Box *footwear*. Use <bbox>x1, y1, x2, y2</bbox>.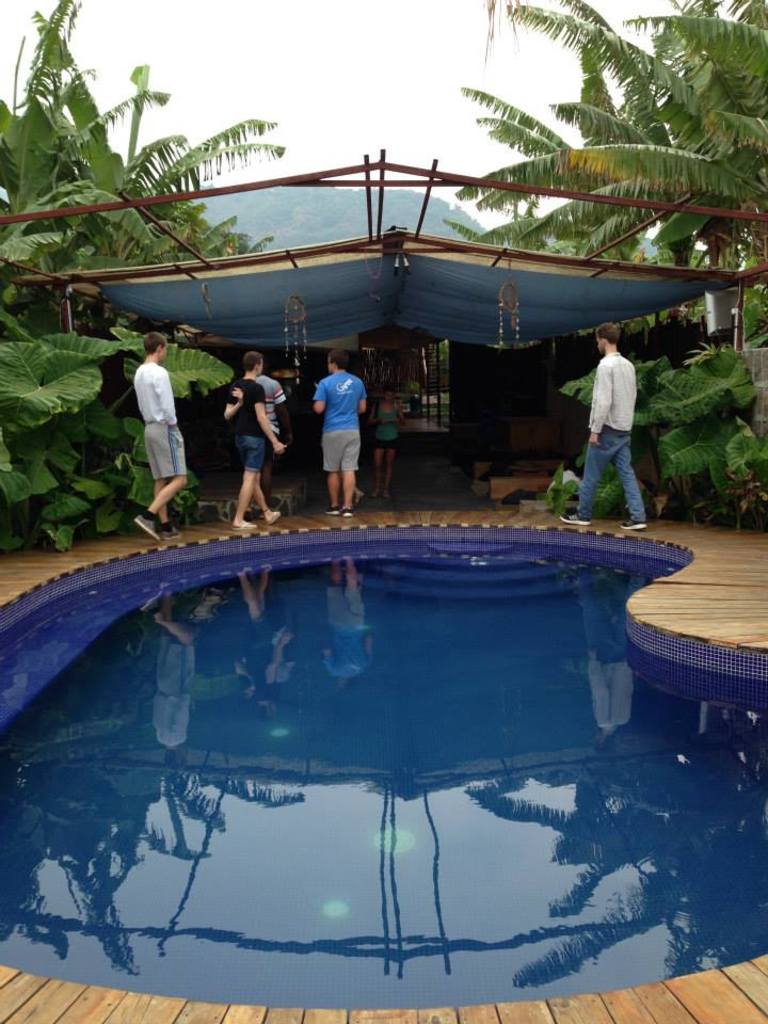
<bbox>563, 511, 590, 526</bbox>.
